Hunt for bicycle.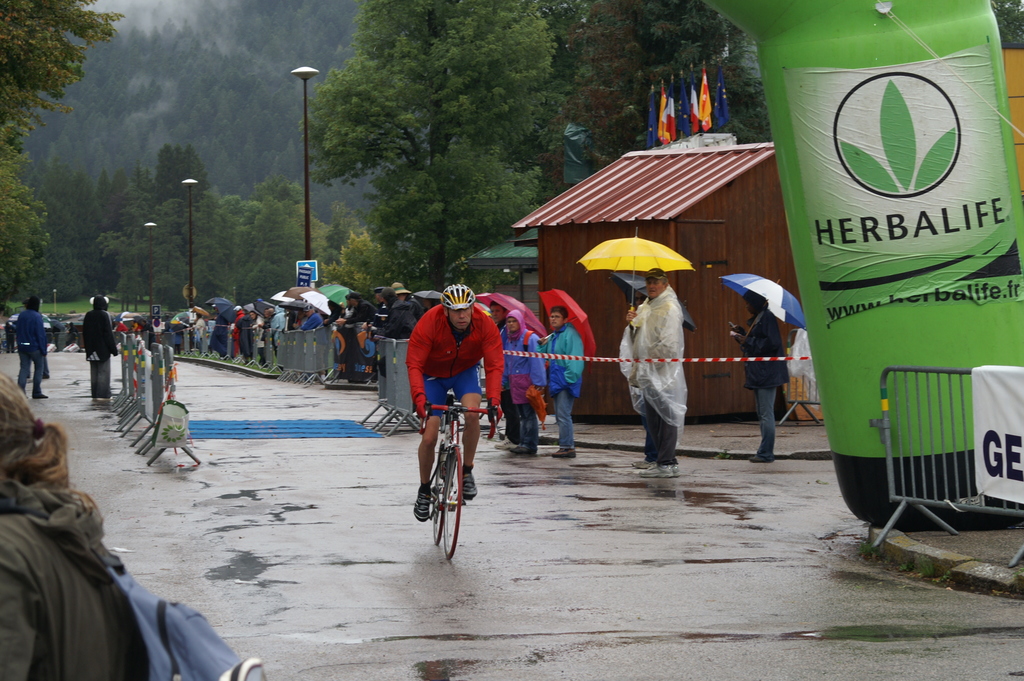
Hunted down at pyautogui.locateOnScreen(420, 398, 481, 564).
